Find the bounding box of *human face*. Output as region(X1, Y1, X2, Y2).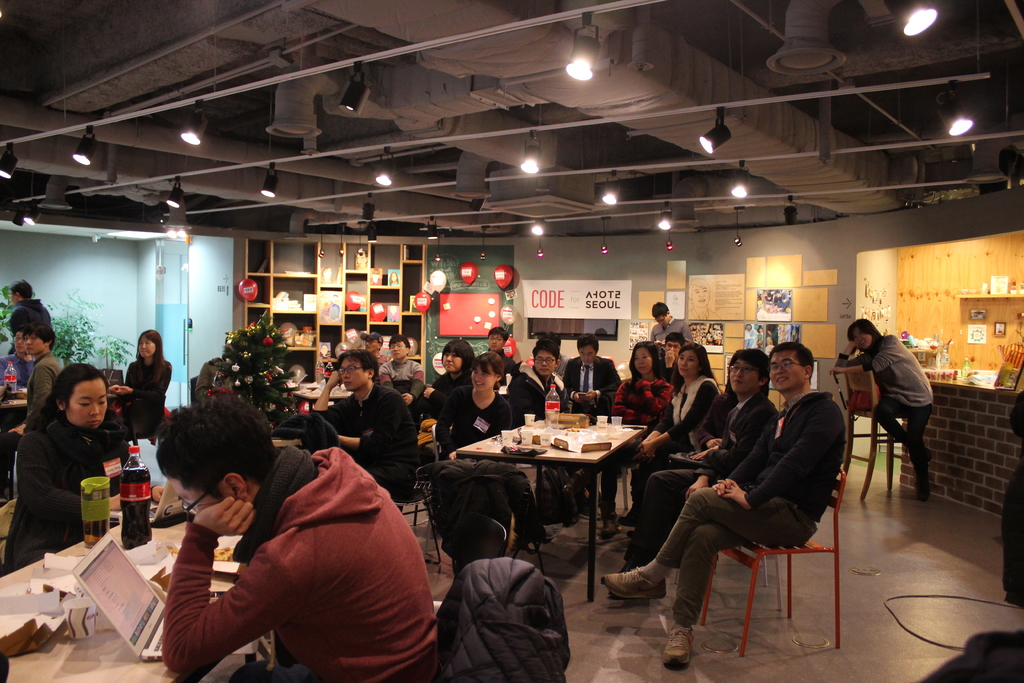
region(365, 338, 380, 352).
